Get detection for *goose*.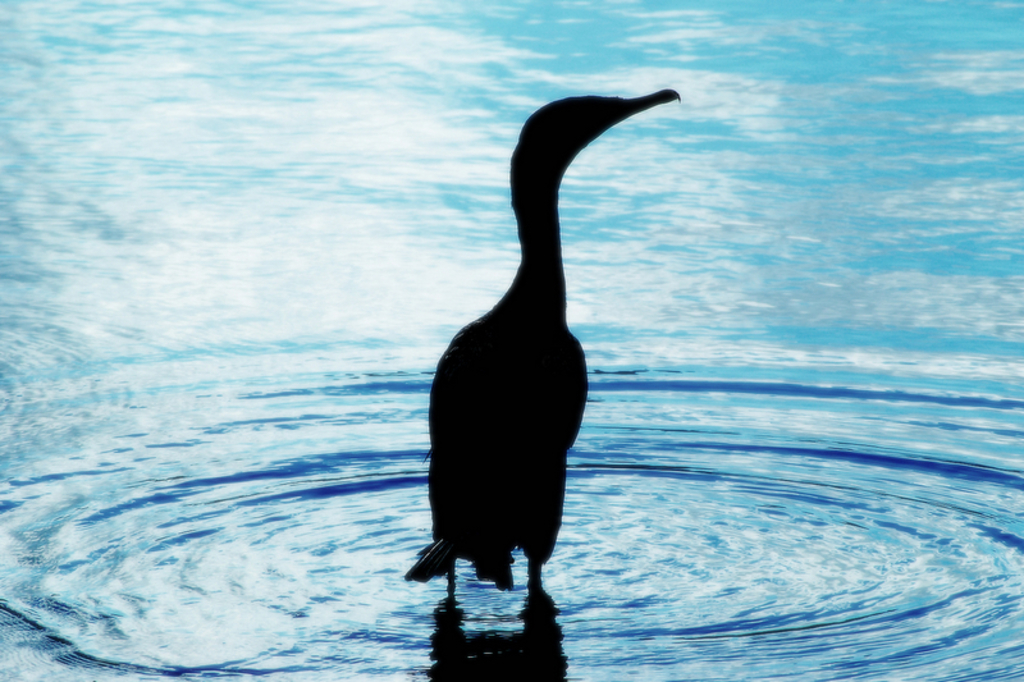
Detection: x1=397 y1=88 x2=681 y2=599.
